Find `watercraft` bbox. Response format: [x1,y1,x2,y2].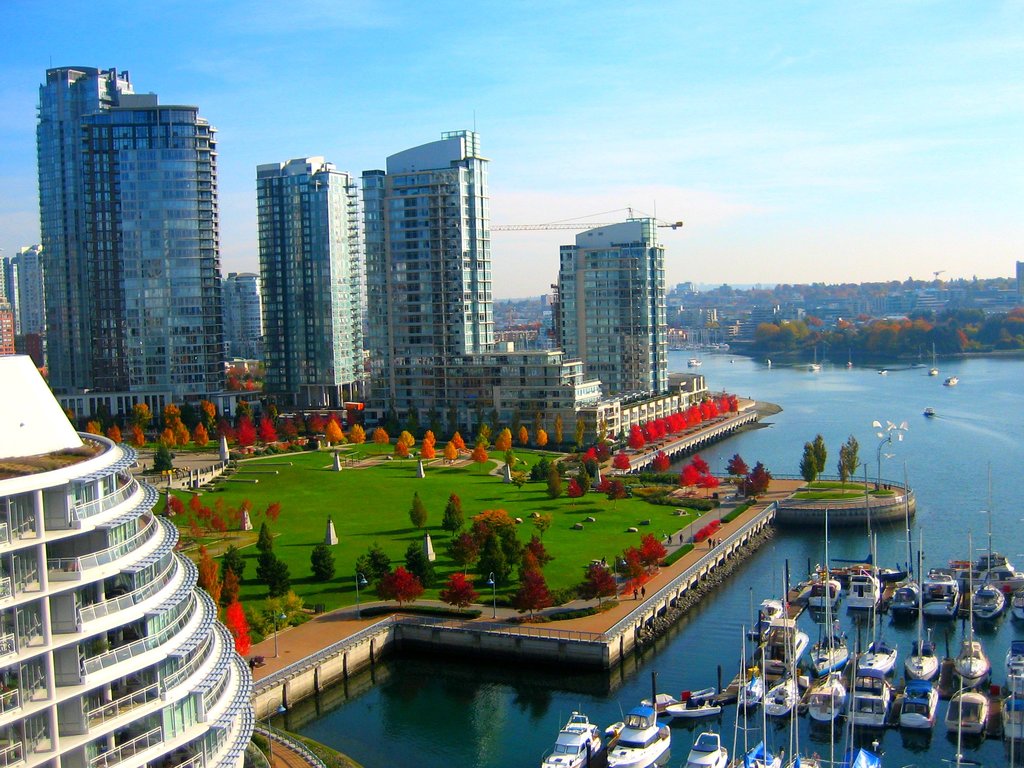
[996,694,1023,741].
